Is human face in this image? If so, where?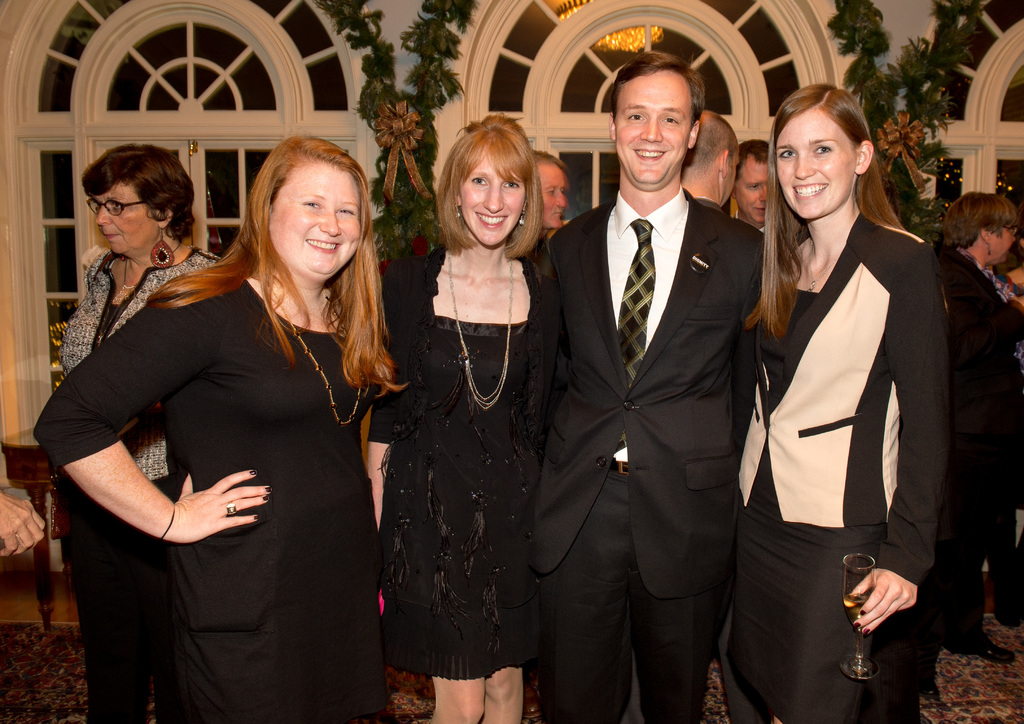
Yes, at <bbox>614, 72, 687, 185</bbox>.
